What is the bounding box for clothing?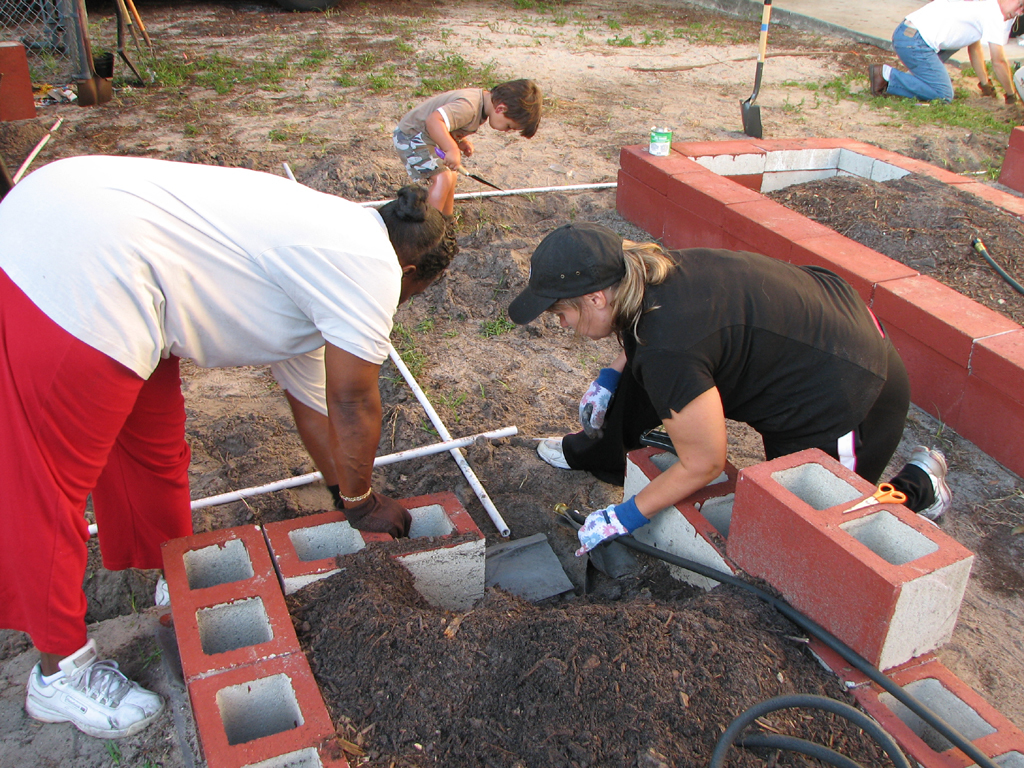
bbox=(565, 248, 936, 512).
